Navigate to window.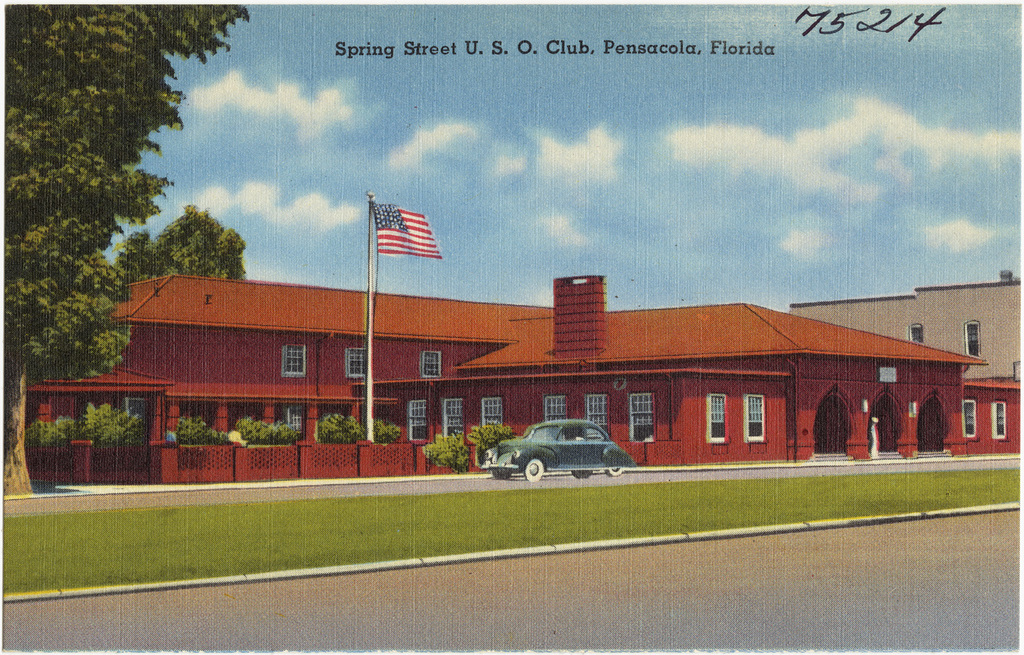
Navigation target: 625/385/659/446.
